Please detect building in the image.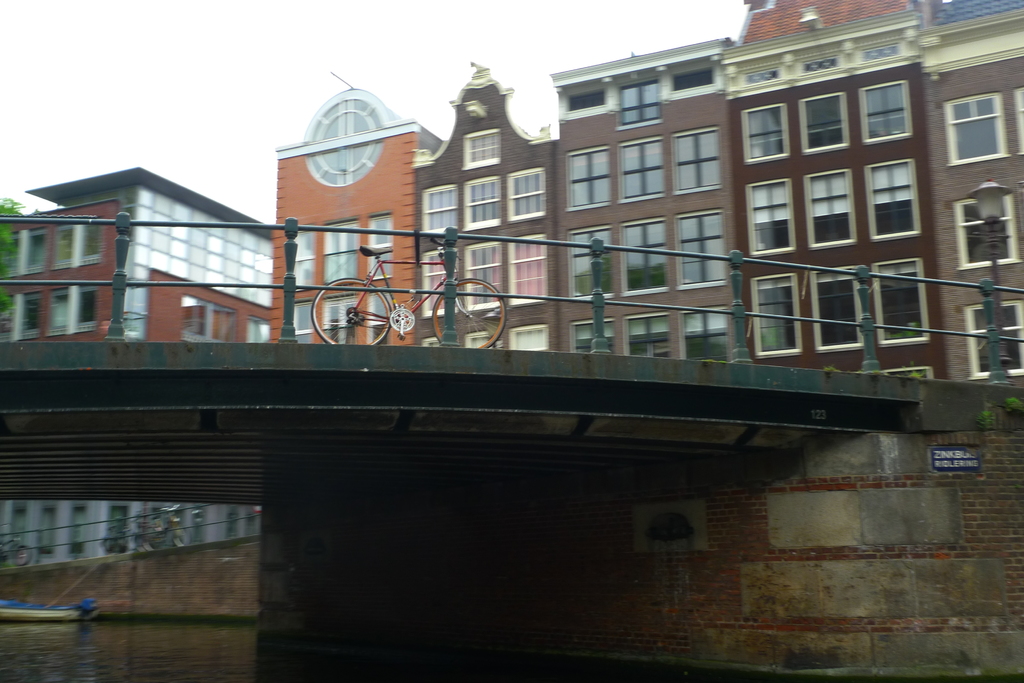
l=0, t=163, r=276, b=577.
